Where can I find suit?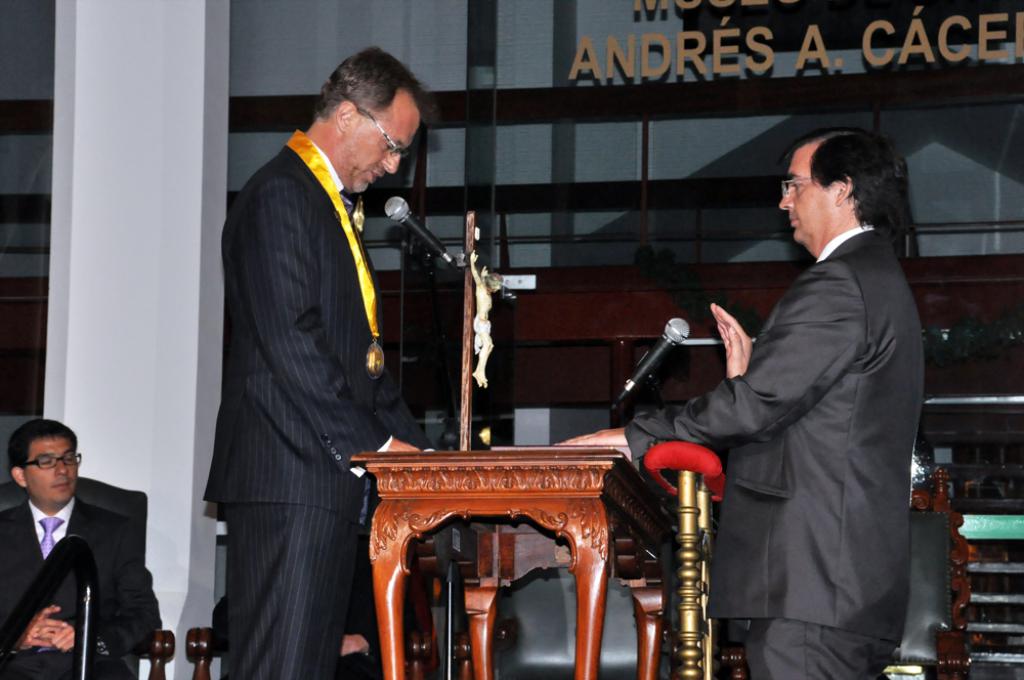
You can find it at l=200, t=132, r=438, b=679.
